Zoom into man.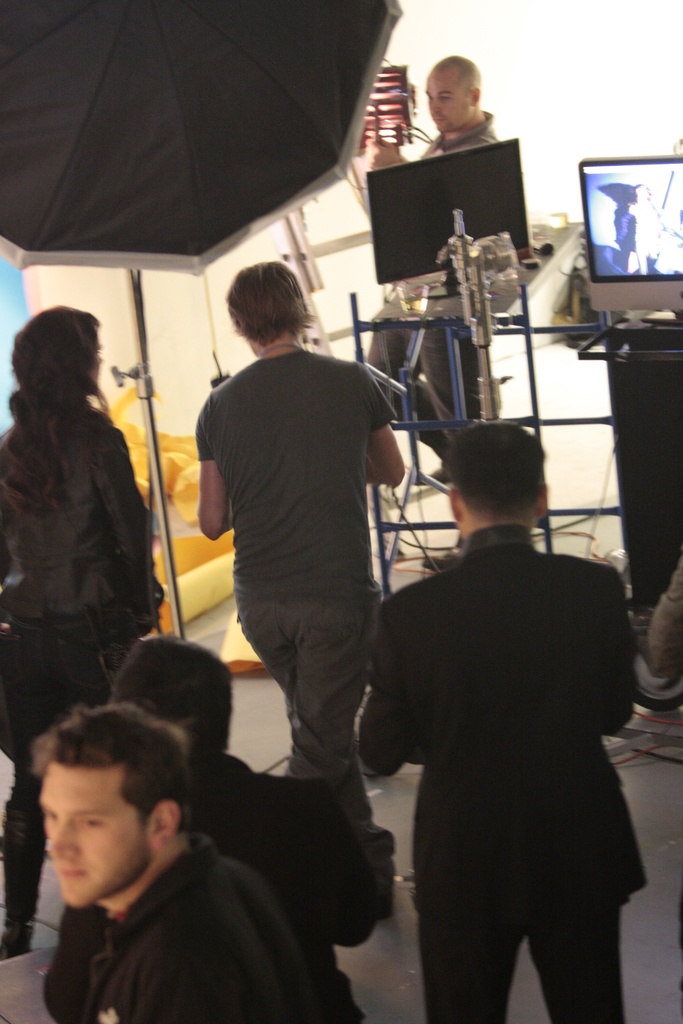
Zoom target: crop(376, 41, 506, 499).
